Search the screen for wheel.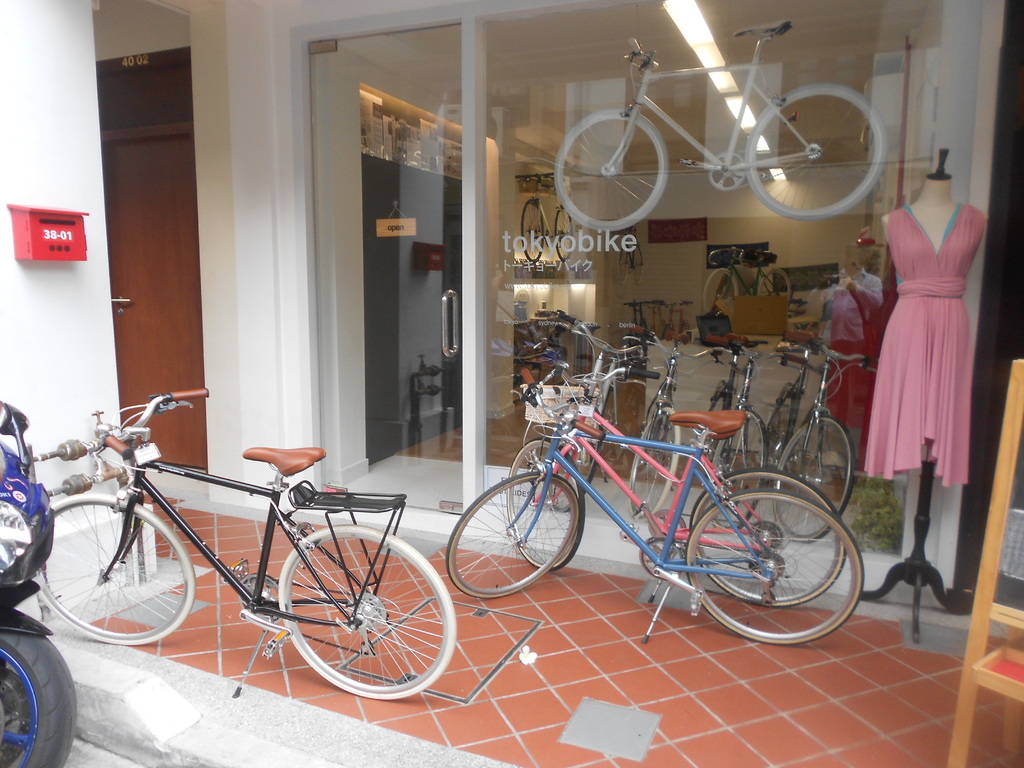
Found at 700, 269, 738, 311.
